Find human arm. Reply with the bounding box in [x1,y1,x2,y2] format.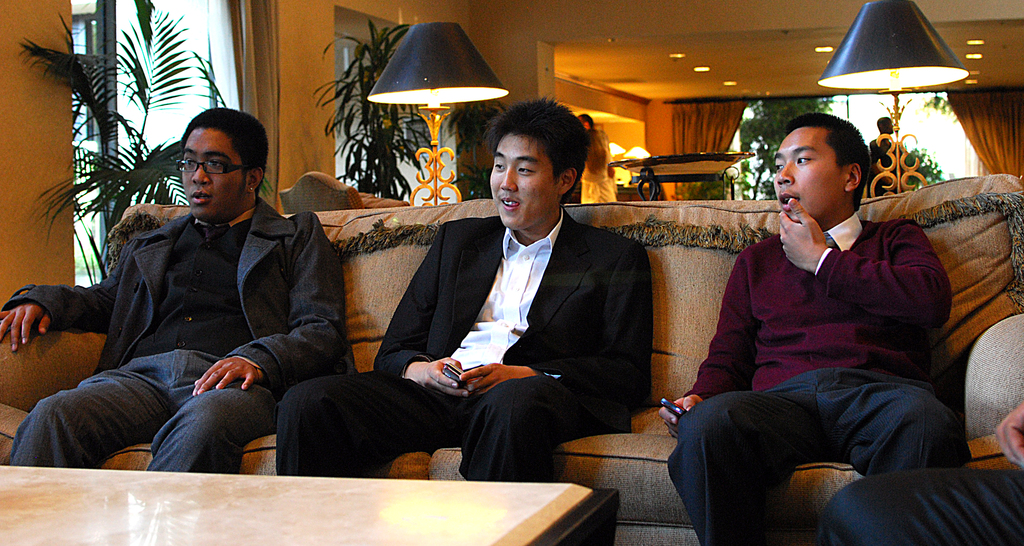
[380,218,465,399].
